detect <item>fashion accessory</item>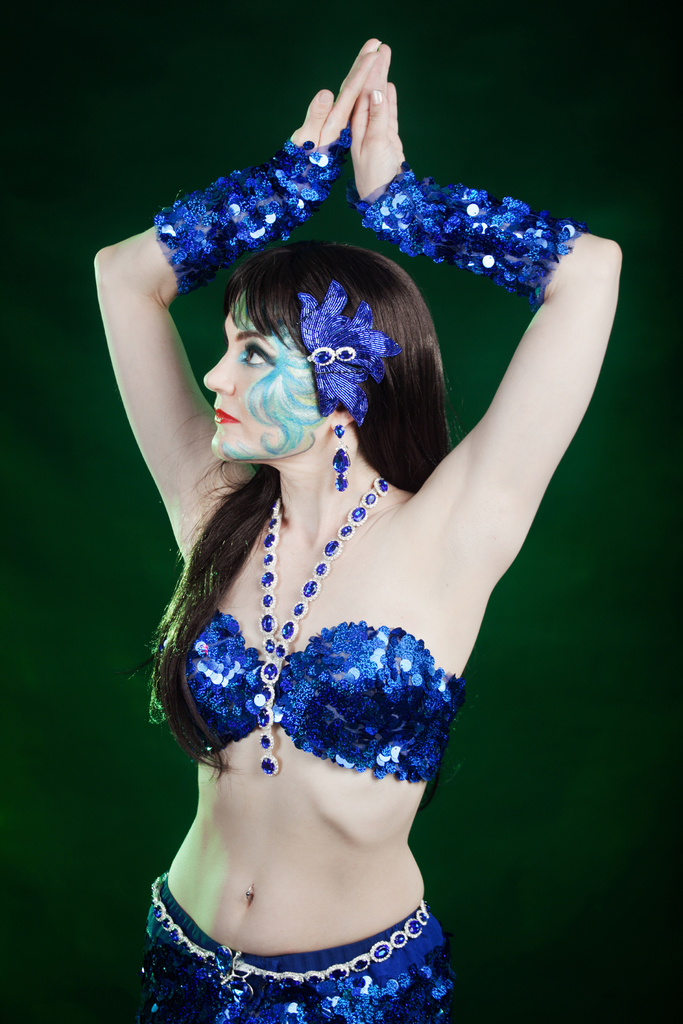
<region>152, 125, 352, 293</region>
